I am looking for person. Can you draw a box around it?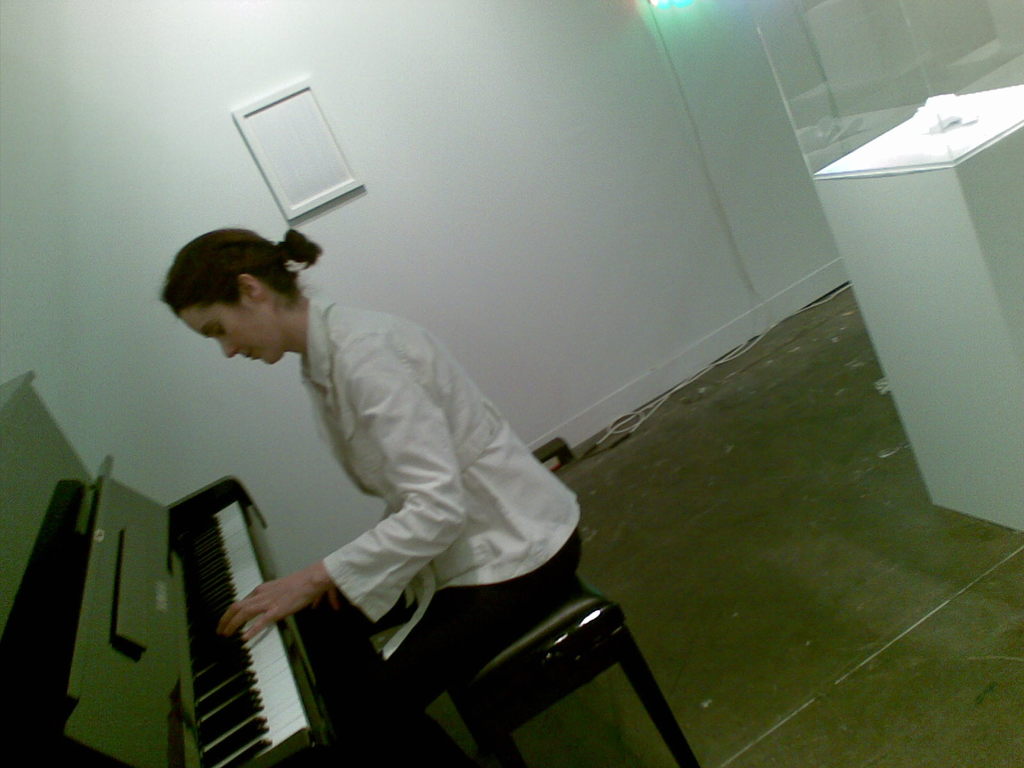
Sure, the bounding box is {"left": 169, "top": 163, "right": 612, "bottom": 753}.
